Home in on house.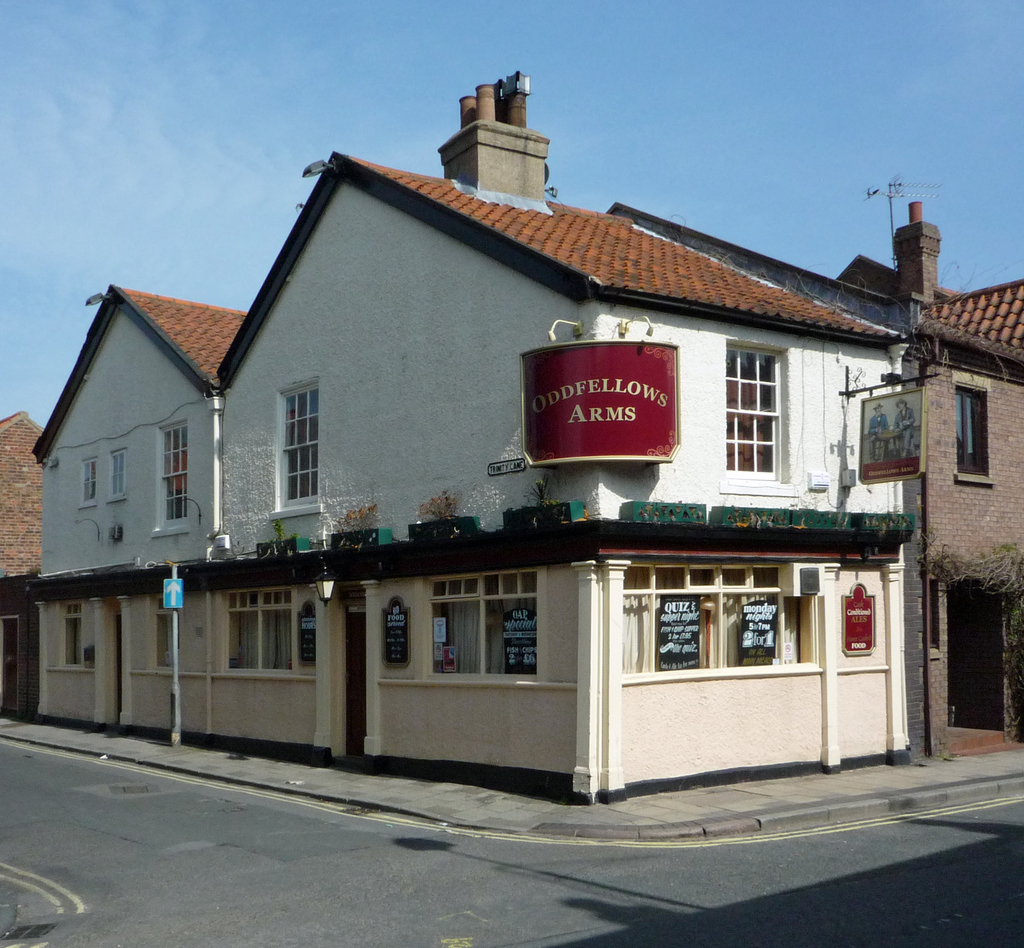
Homed in at box(0, 403, 43, 684).
